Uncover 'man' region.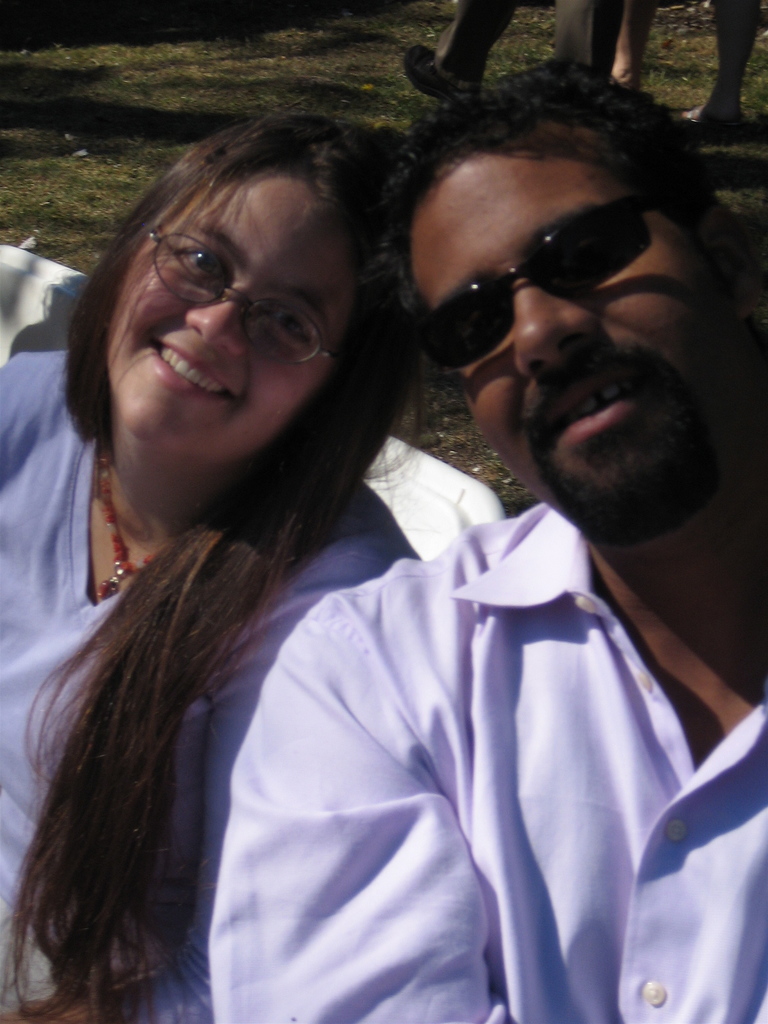
Uncovered: x1=131, y1=45, x2=744, y2=1020.
